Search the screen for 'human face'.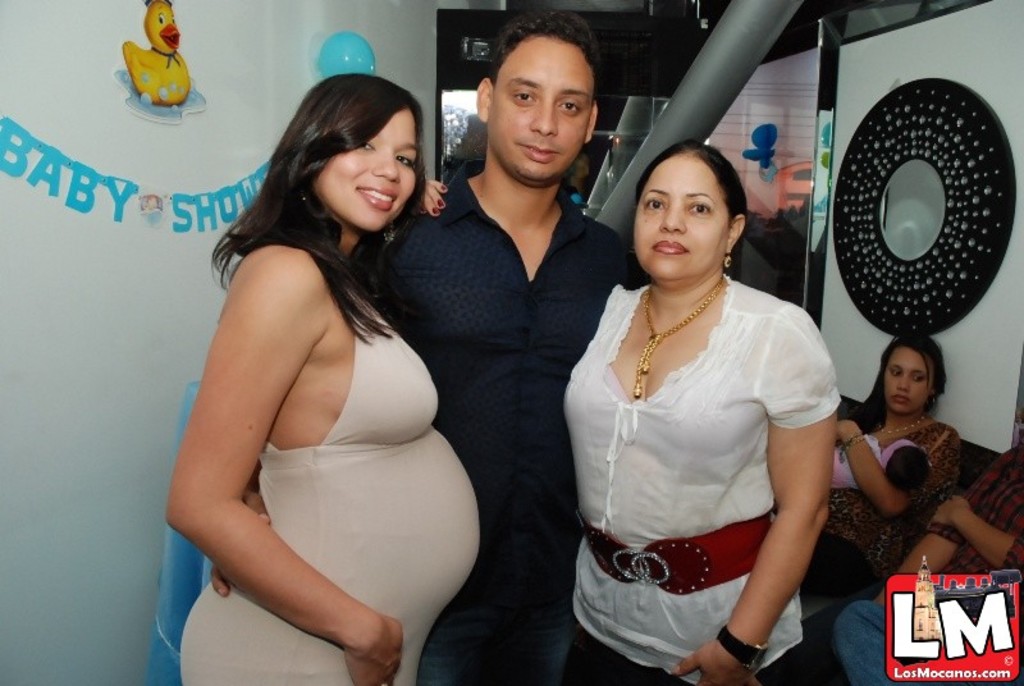
Found at box(879, 351, 932, 408).
